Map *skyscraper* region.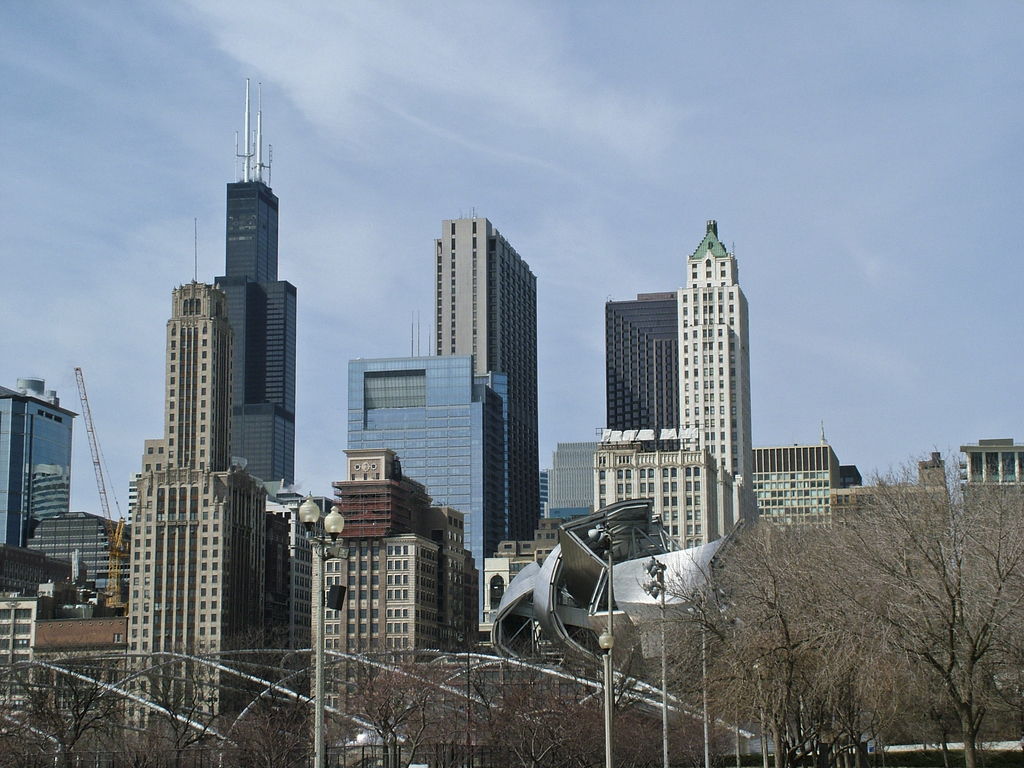
Mapped to 676, 220, 748, 492.
